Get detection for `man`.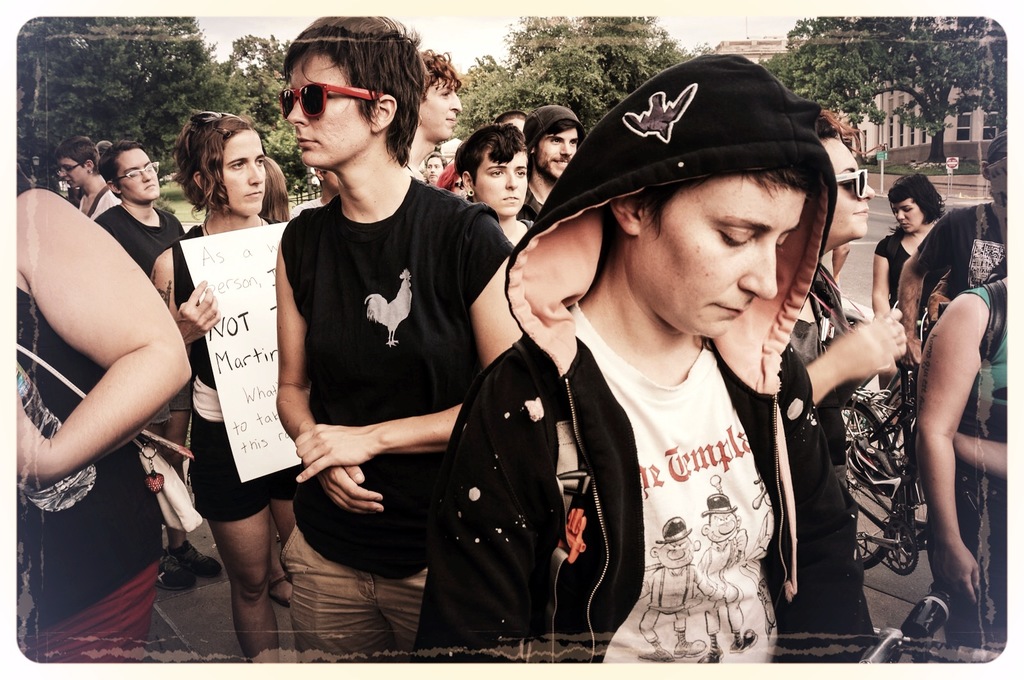
Detection: [left=517, top=101, right=586, bottom=221].
